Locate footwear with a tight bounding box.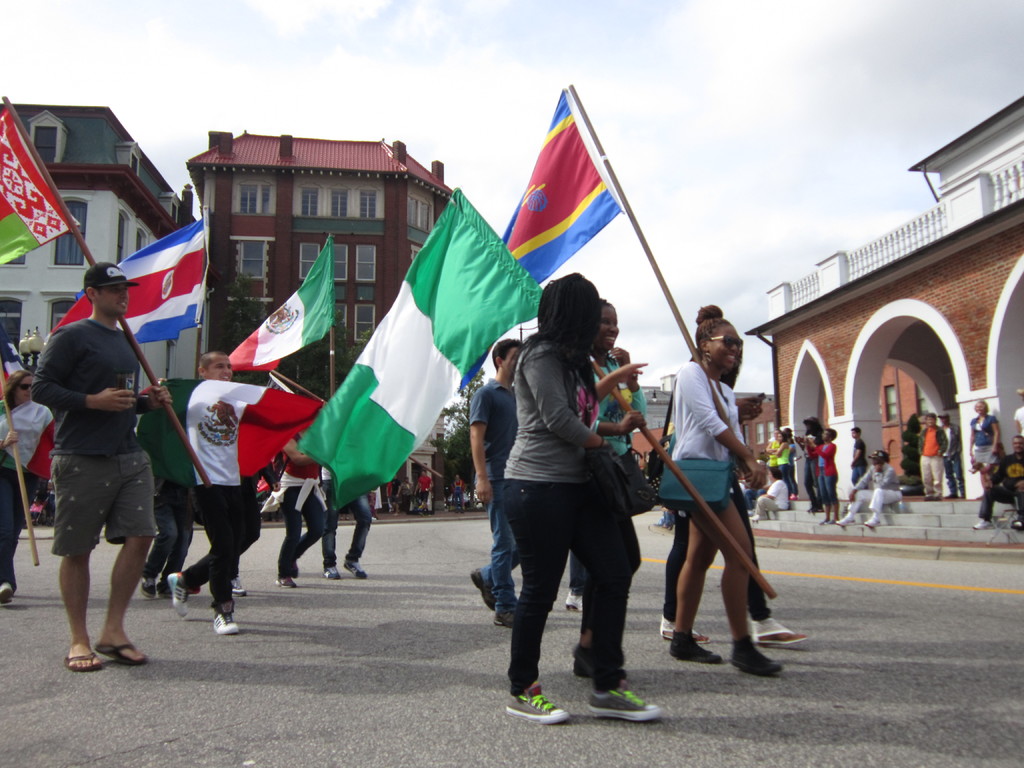
502 680 568 730.
